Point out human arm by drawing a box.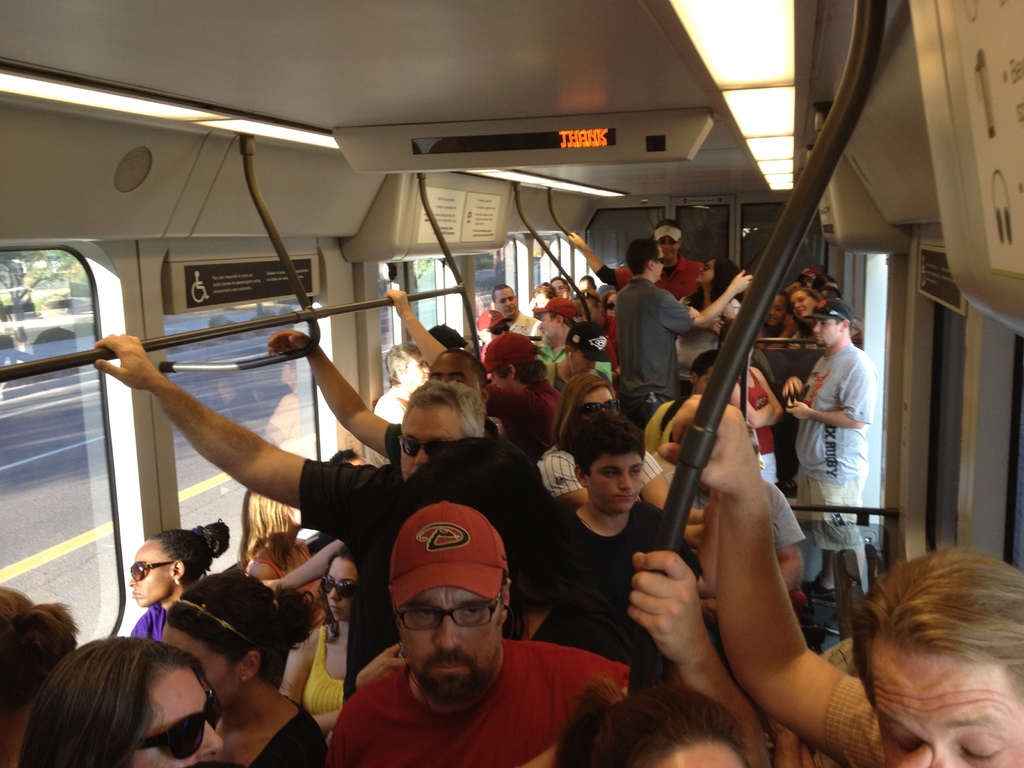
box=[276, 707, 333, 767].
